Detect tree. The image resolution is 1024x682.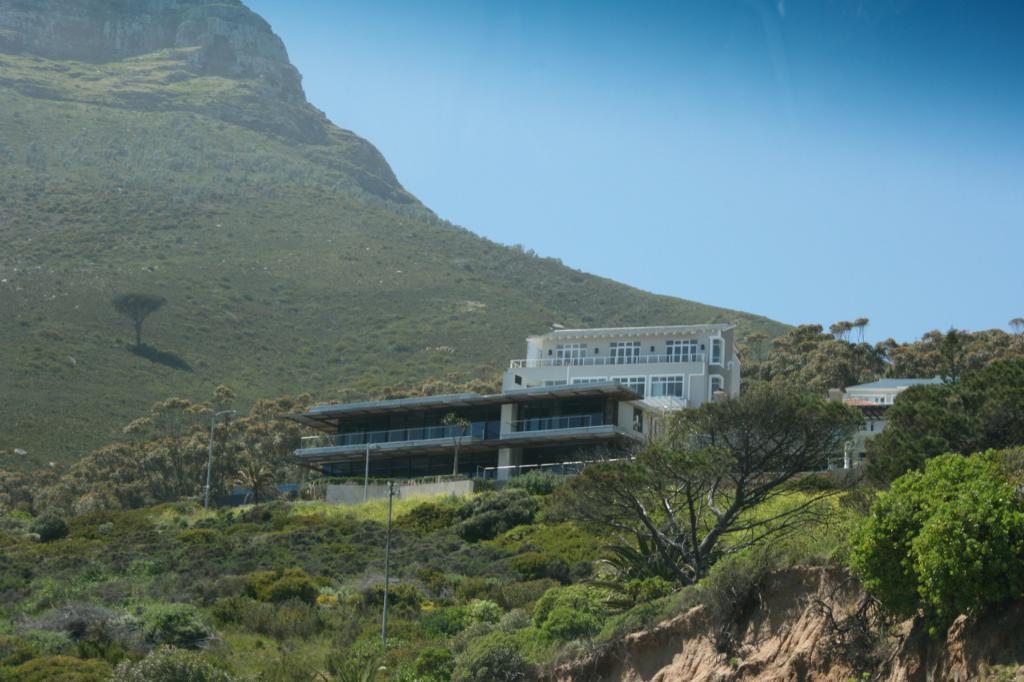
box(526, 389, 858, 585).
